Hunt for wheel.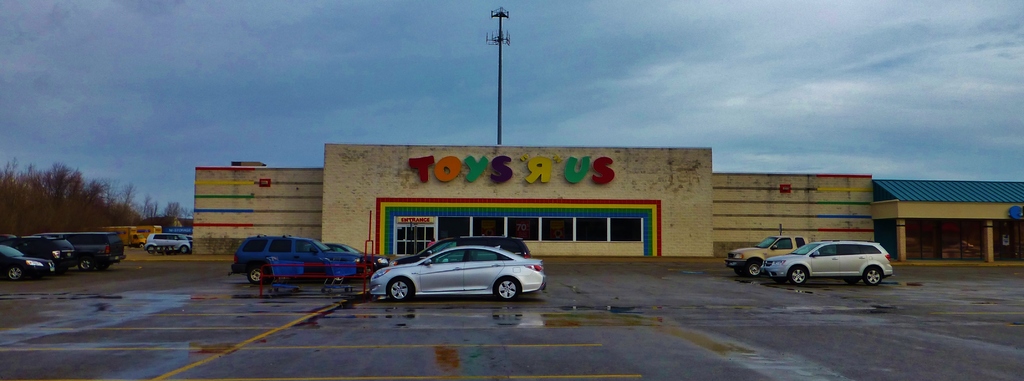
Hunted down at [246, 266, 265, 283].
